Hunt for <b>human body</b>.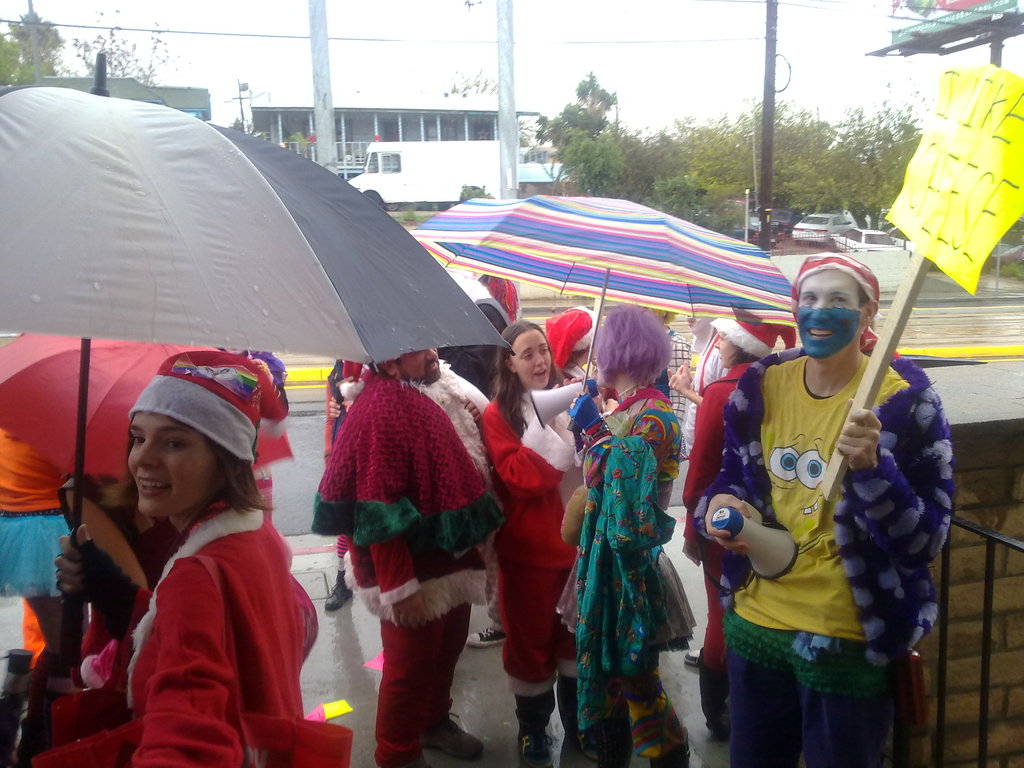
Hunted down at [x1=558, y1=303, x2=690, y2=762].
